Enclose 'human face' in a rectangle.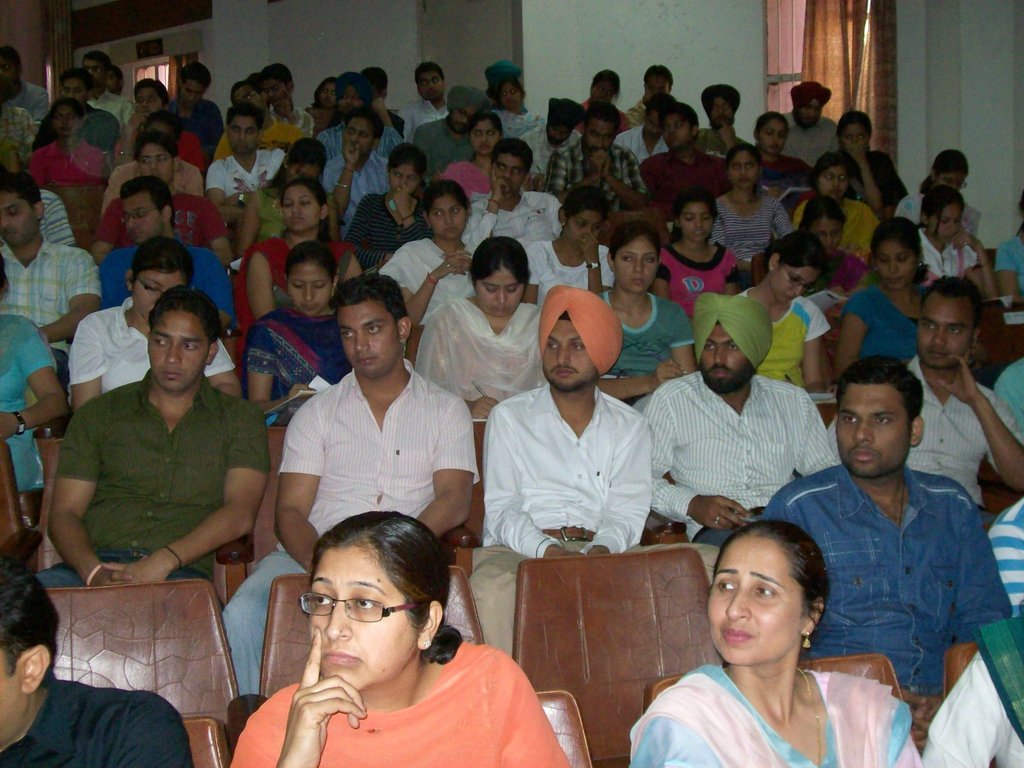
bbox=(873, 236, 918, 292).
